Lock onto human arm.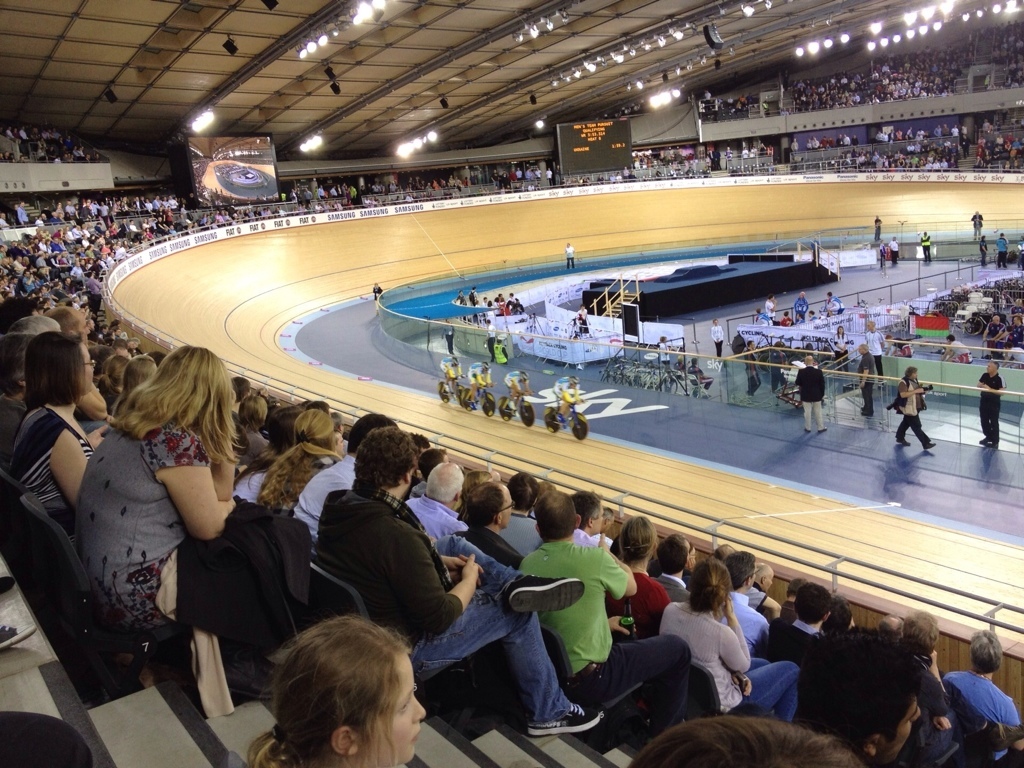
Locked: 606,615,635,633.
